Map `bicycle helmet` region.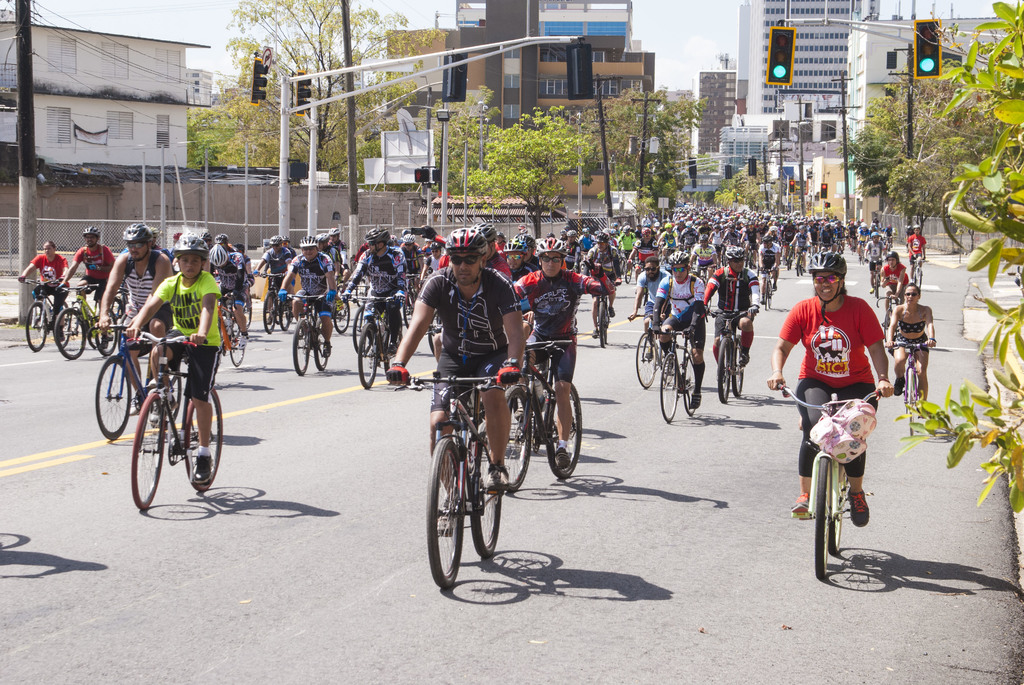
Mapped to (left=298, top=236, right=318, bottom=247).
